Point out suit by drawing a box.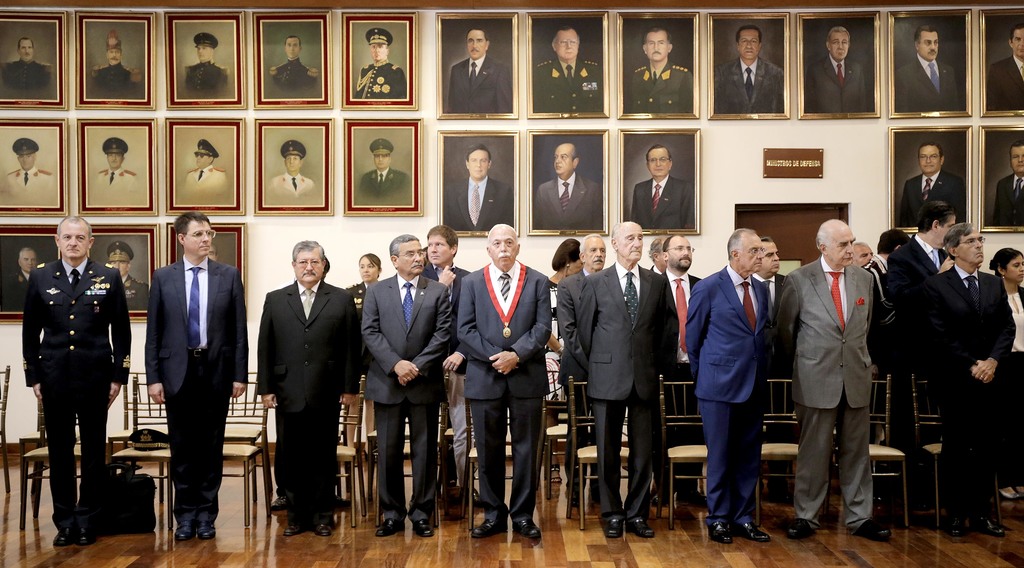
crop(362, 274, 454, 516).
